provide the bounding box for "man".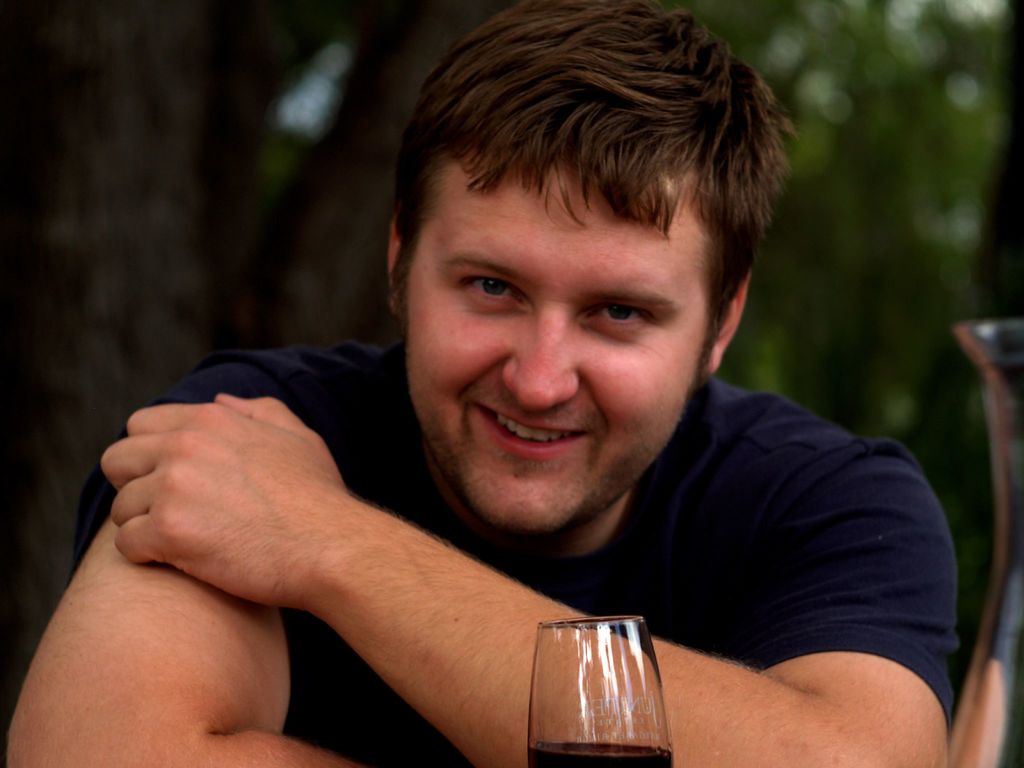
31/26/953/751.
